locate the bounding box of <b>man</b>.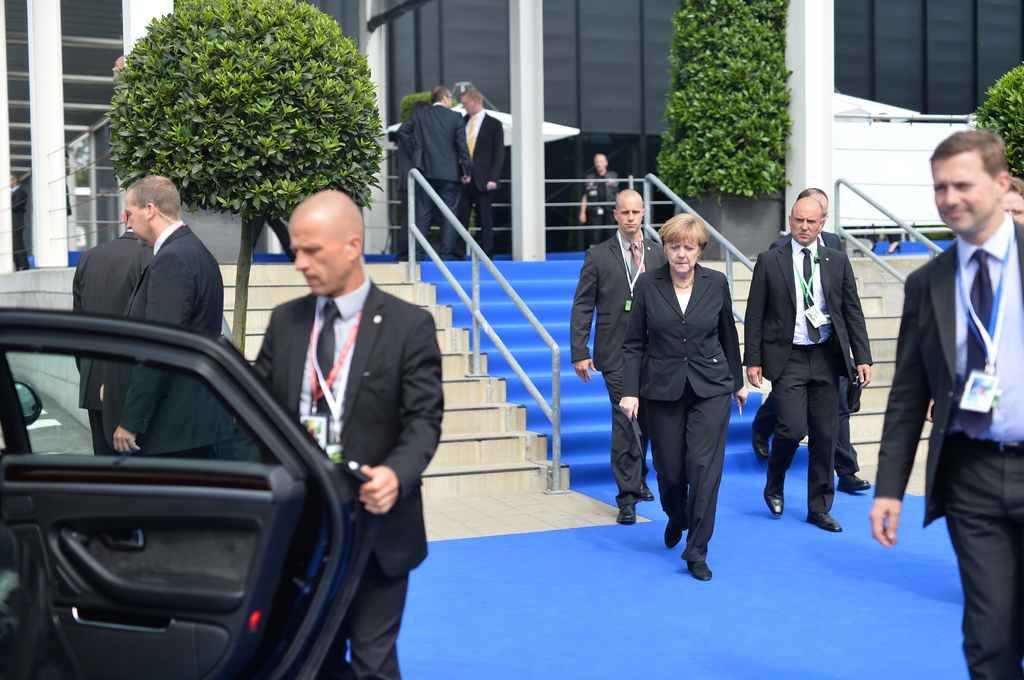
Bounding box: rect(241, 185, 454, 679).
